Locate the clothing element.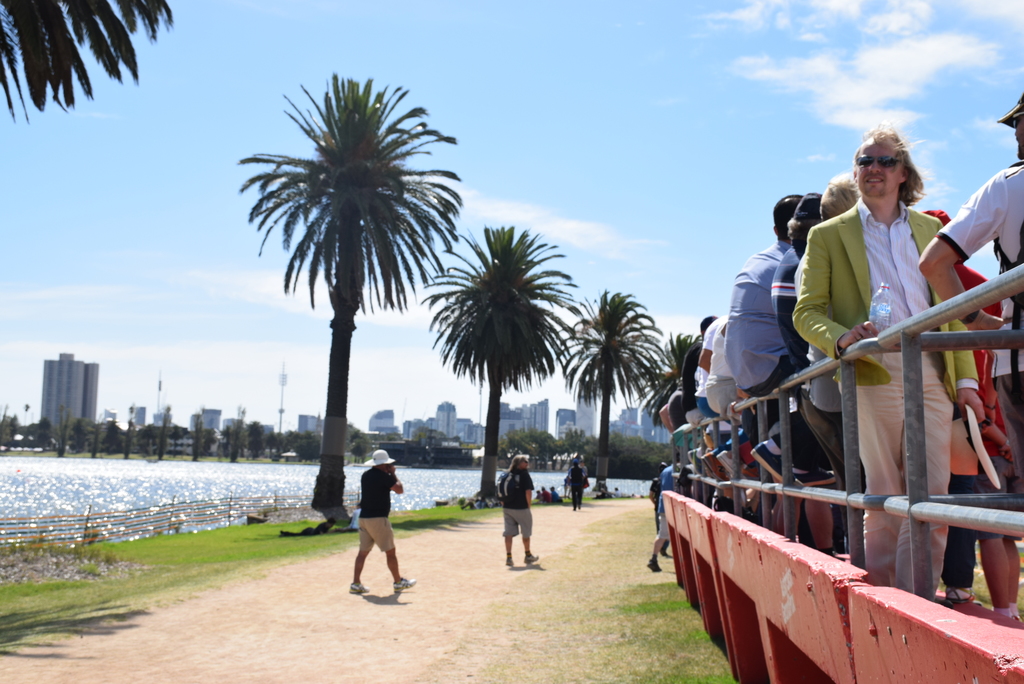
Element bbox: detection(496, 464, 540, 540).
